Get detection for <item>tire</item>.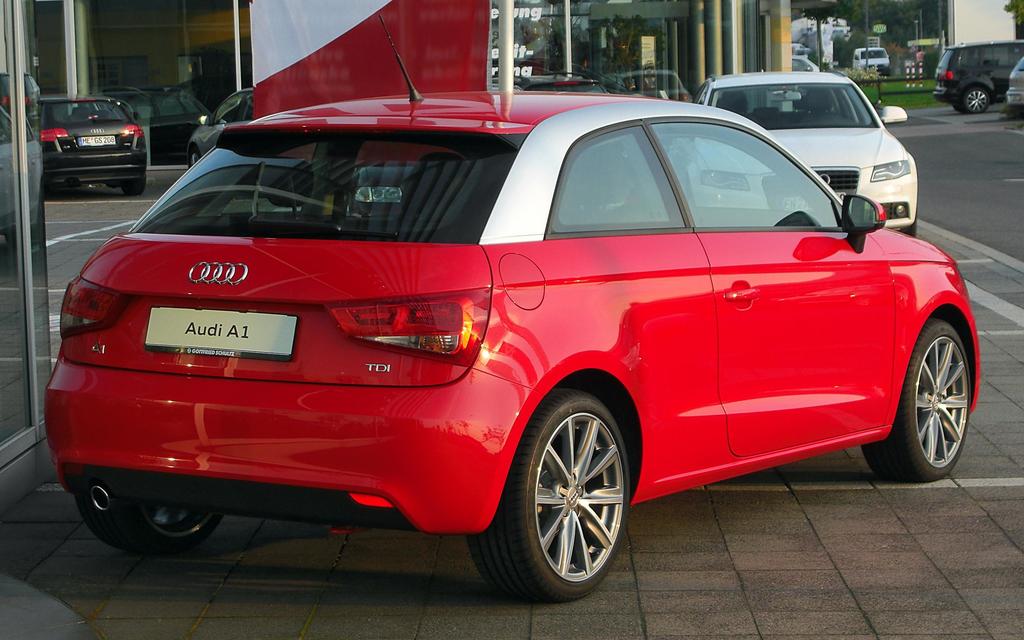
Detection: {"left": 74, "top": 496, "right": 221, "bottom": 555}.
